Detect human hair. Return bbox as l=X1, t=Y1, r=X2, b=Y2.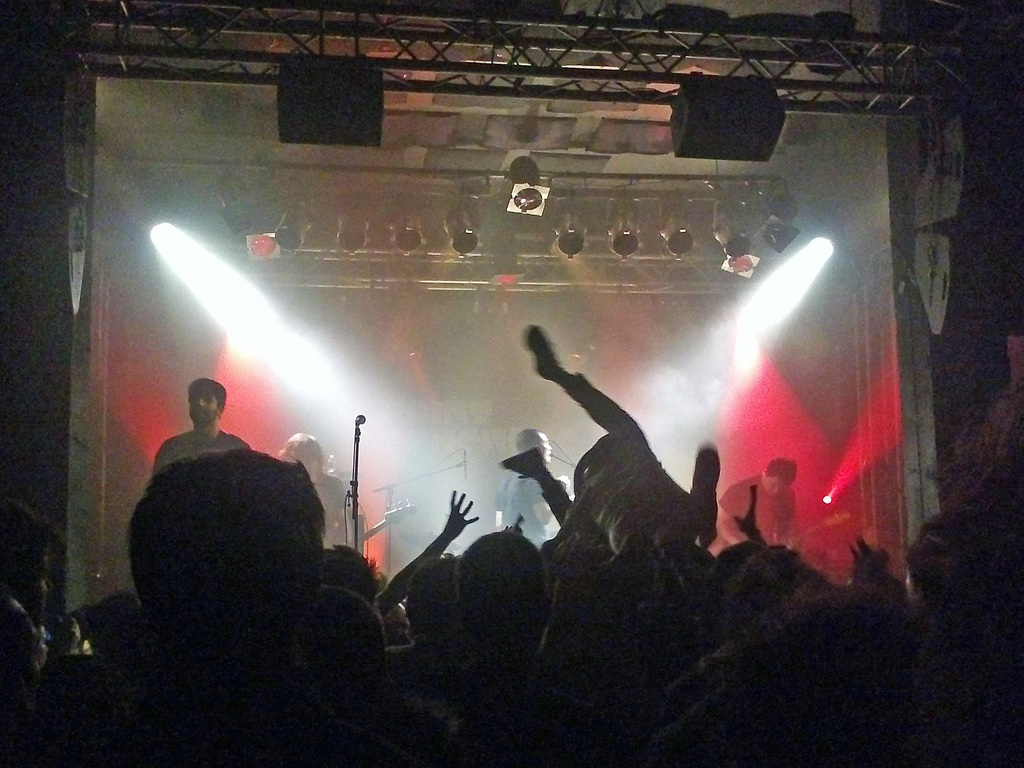
l=721, t=547, r=814, b=621.
